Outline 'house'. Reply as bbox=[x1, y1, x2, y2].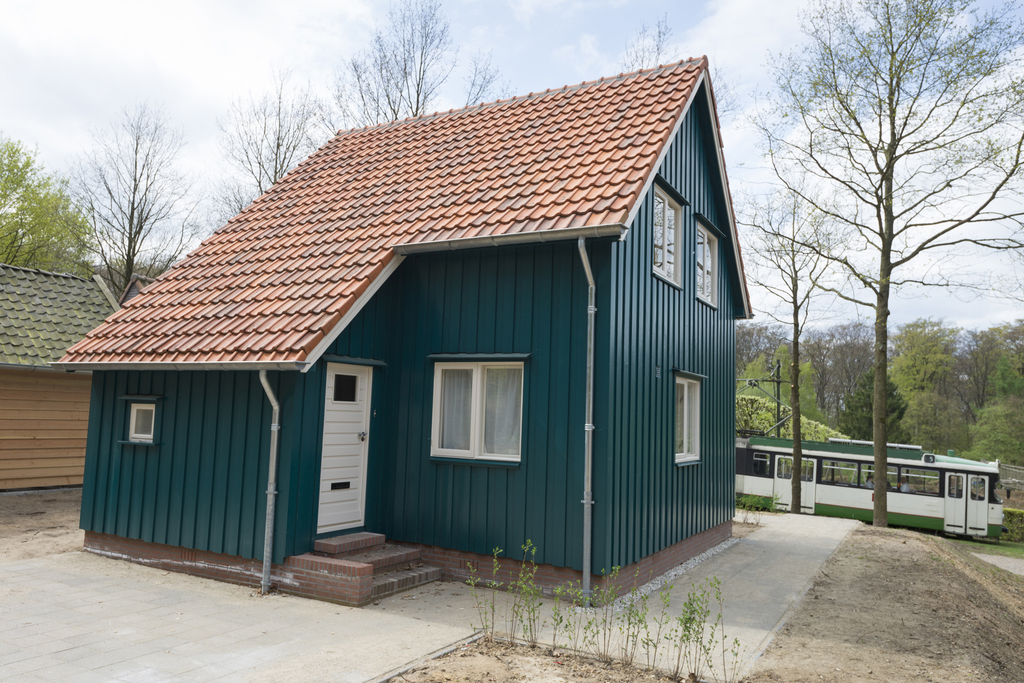
bbox=[47, 59, 758, 613].
